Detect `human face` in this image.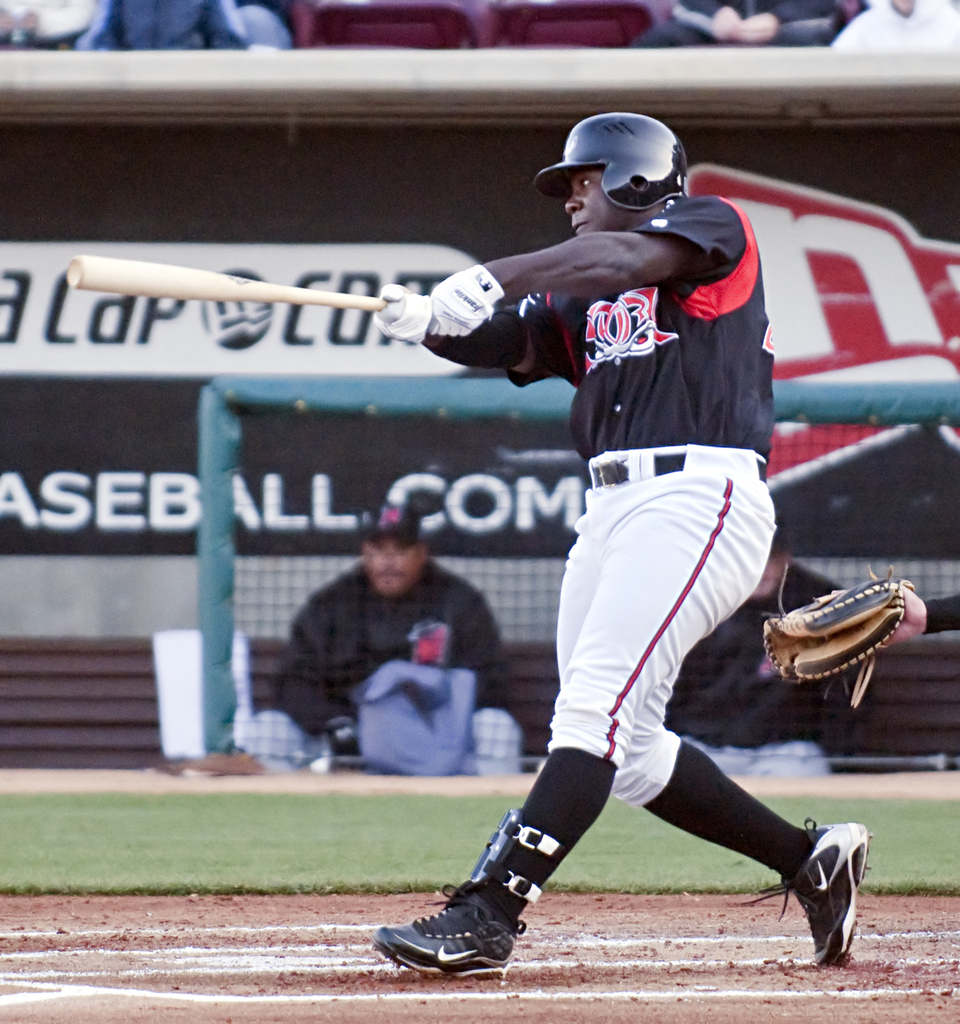
Detection: (754, 545, 782, 595).
